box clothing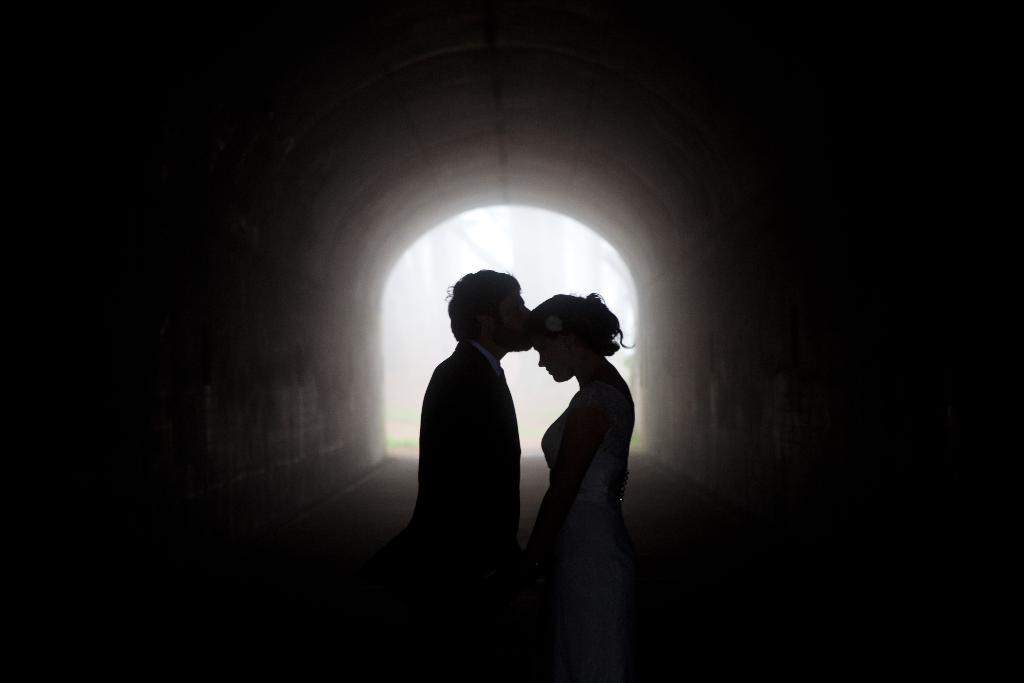
pyautogui.locateOnScreen(526, 365, 640, 585)
